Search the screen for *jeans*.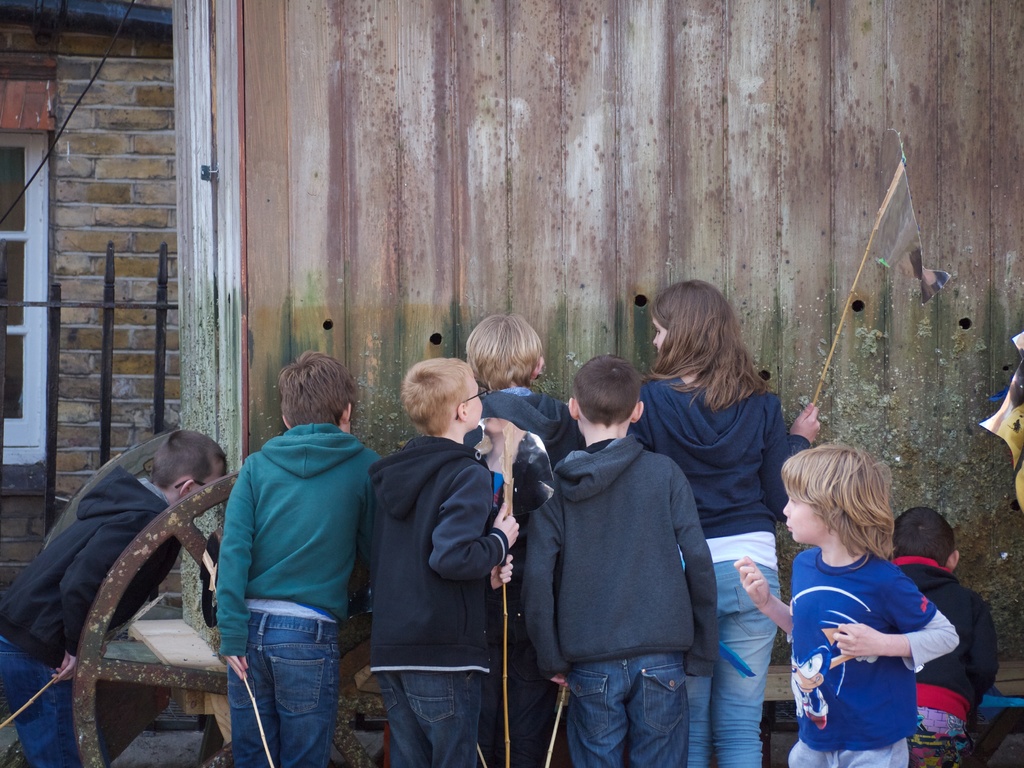
Found at 689, 554, 781, 767.
